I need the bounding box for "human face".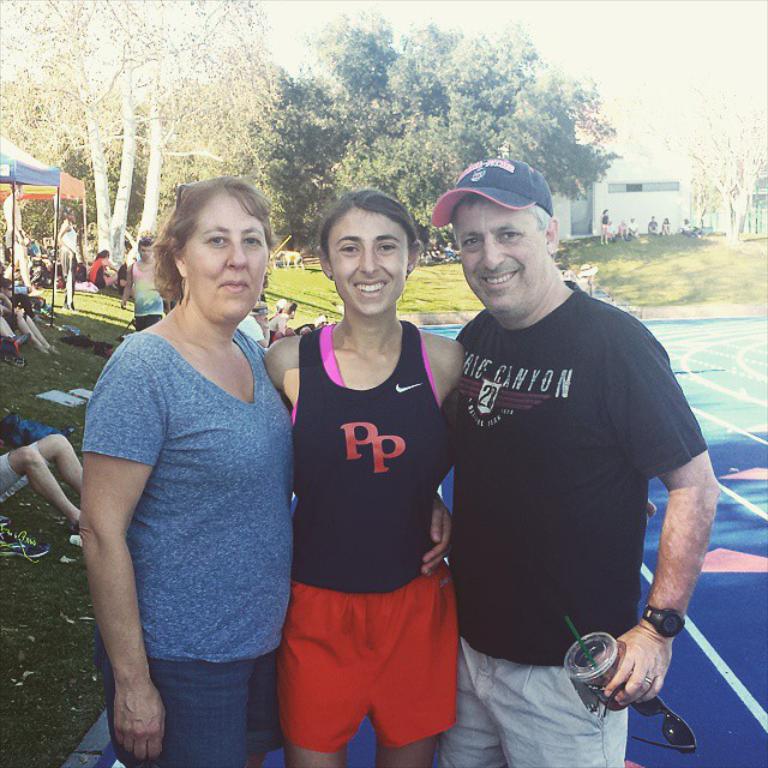
Here it is: {"left": 330, "top": 214, "right": 408, "bottom": 317}.
